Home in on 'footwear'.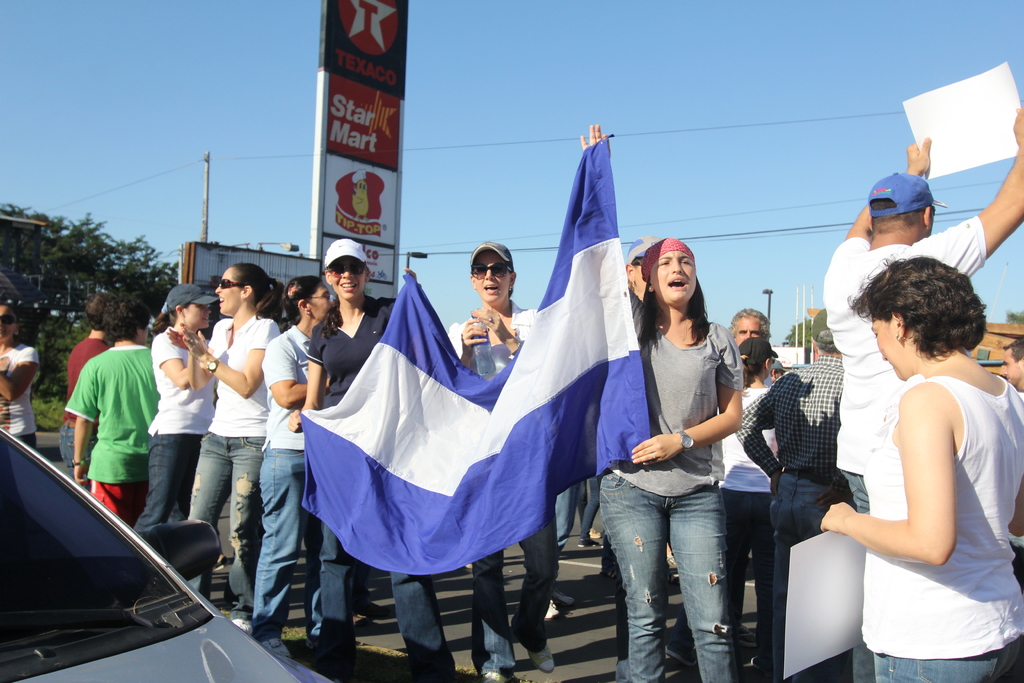
Homed in at BBox(231, 620, 253, 636).
